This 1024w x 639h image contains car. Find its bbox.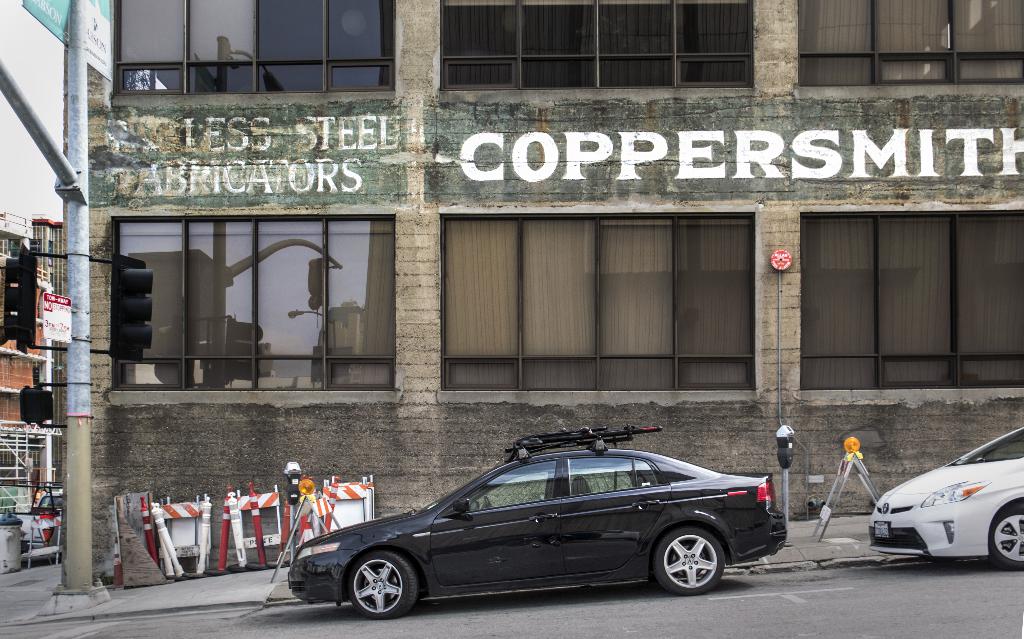
865:427:1023:567.
